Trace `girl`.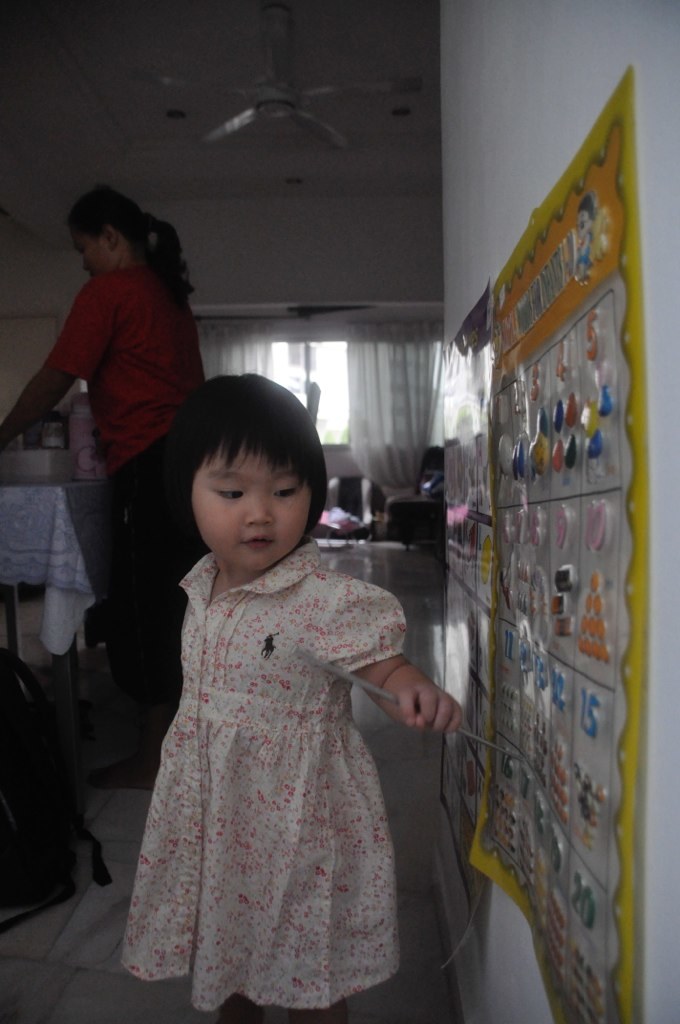
Traced to (125, 369, 465, 1023).
